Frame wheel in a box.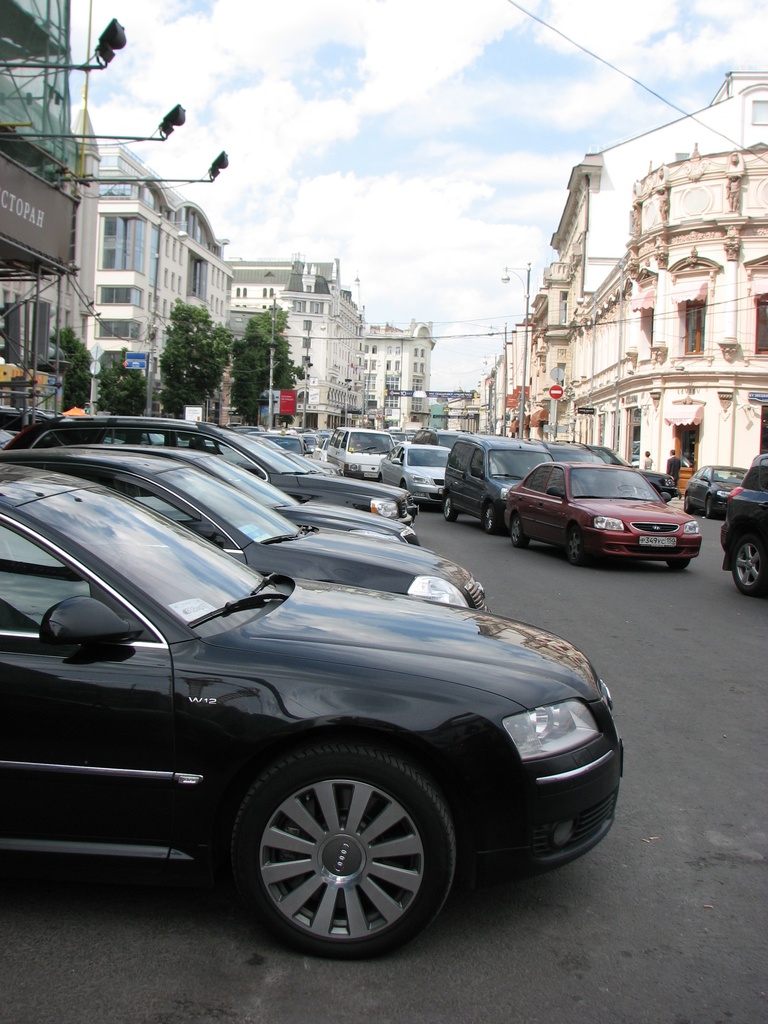
[left=443, top=495, right=462, bottom=519].
